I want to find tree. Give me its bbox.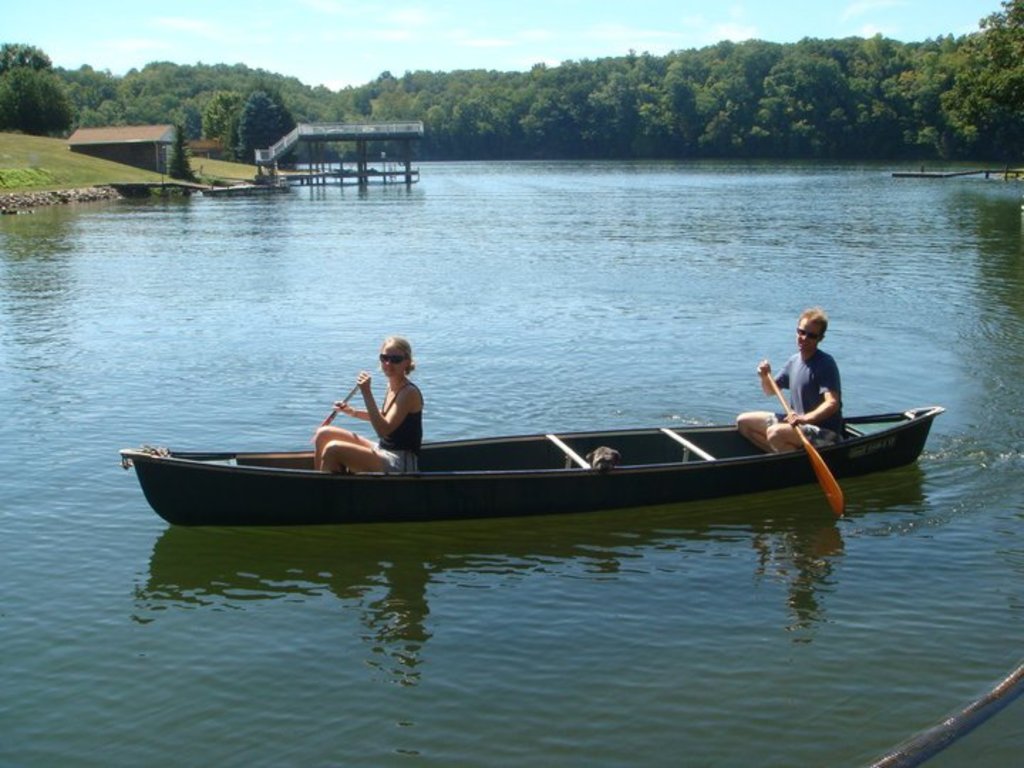
{"left": 4, "top": 64, "right": 81, "bottom": 139}.
